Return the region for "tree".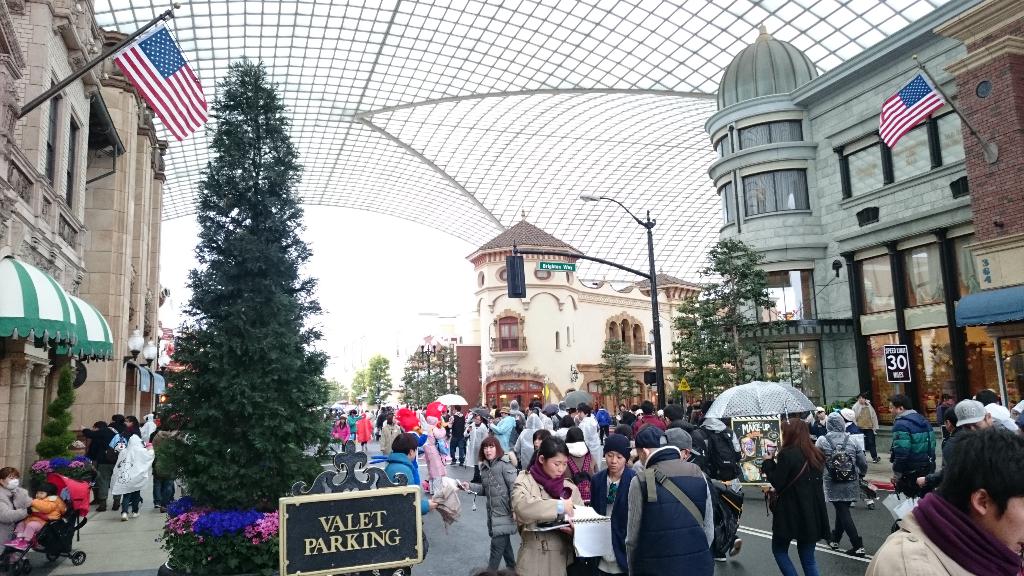
(left=351, top=371, right=365, bottom=403).
